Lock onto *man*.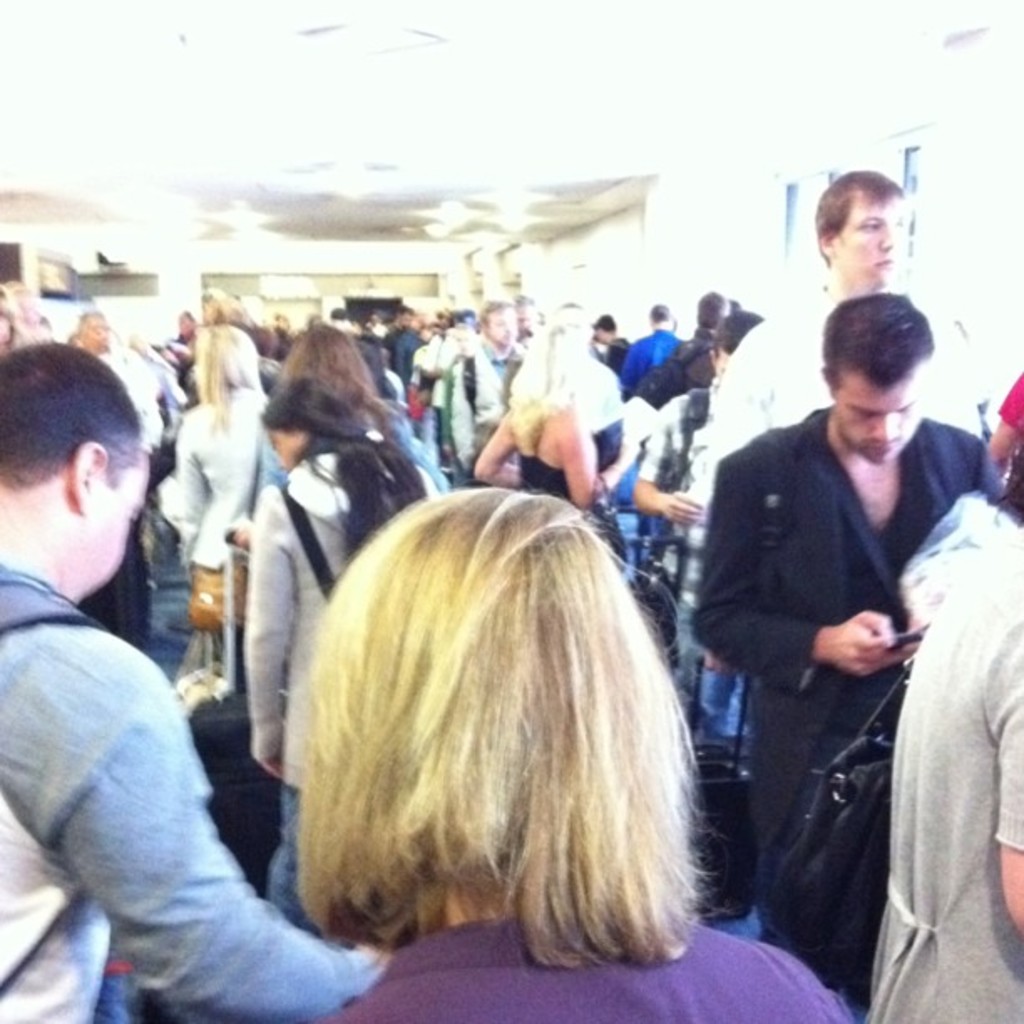
Locked: bbox=(621, 301, 689, 387).
